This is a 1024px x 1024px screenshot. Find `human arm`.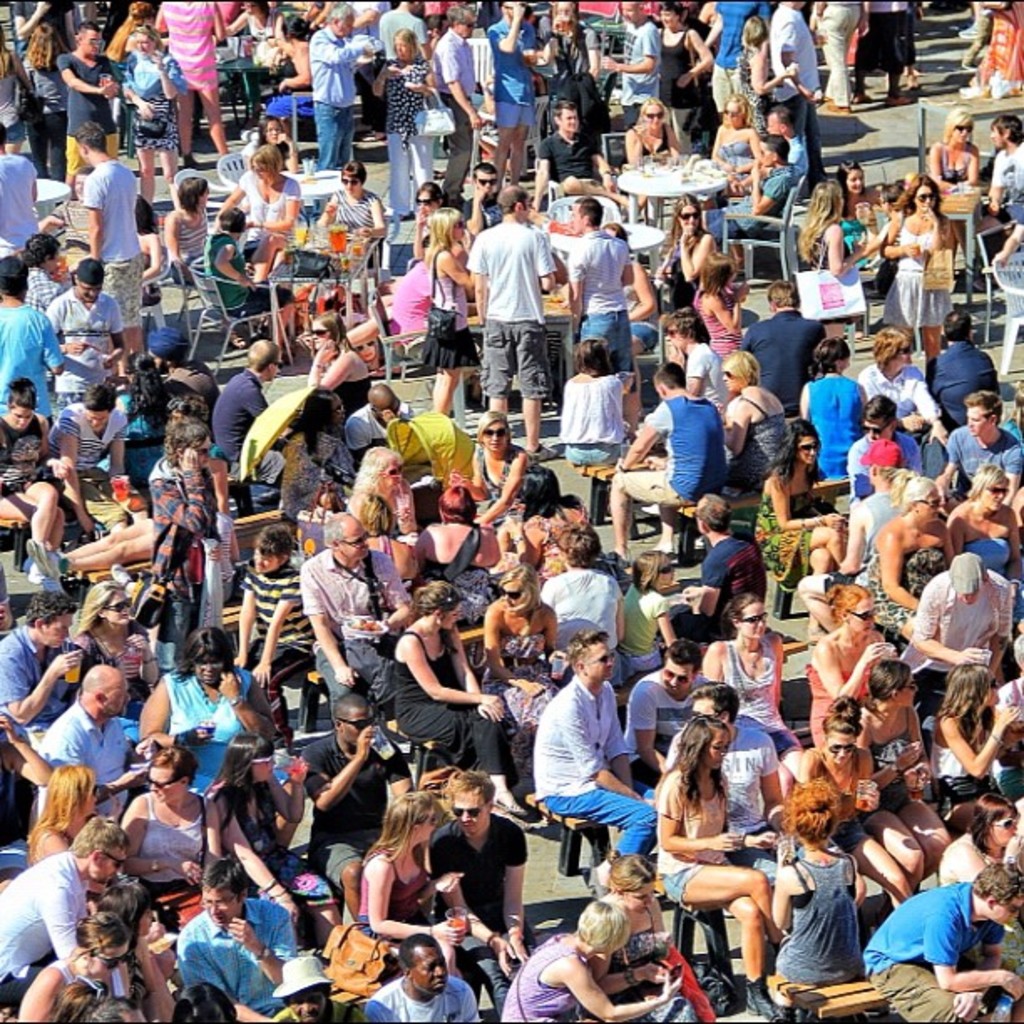
Bounding box: detection(152, 50, 191, 102).
